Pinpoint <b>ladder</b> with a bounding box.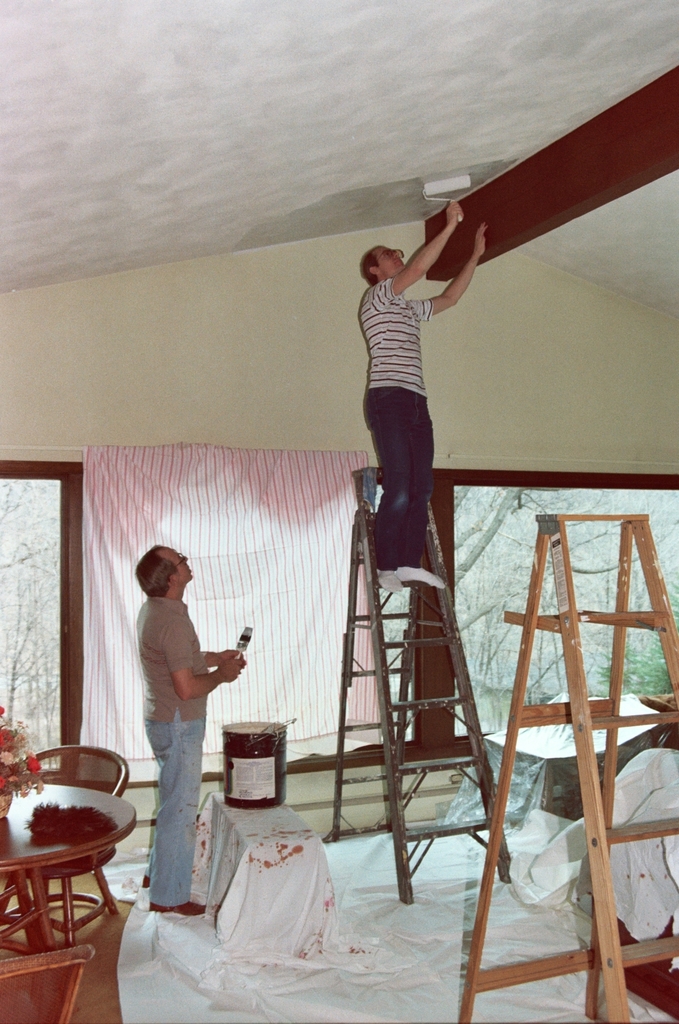
bbox=(454, 511, 678, 1023).
